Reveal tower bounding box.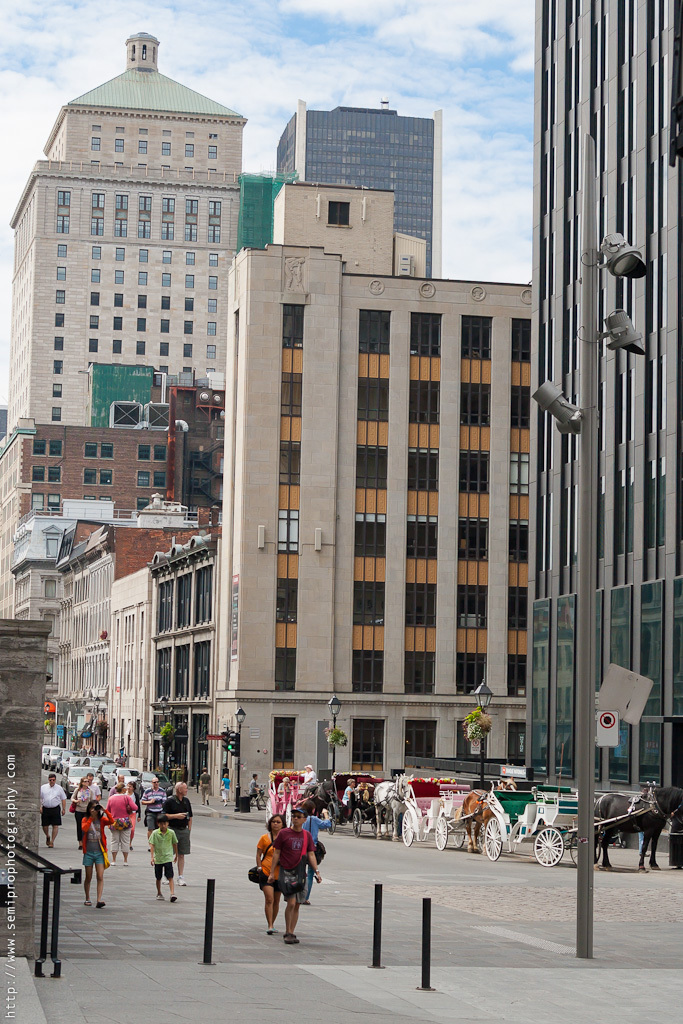
Revealed: pyautogui.locateOnScreen(9, 26, 241, 436).
